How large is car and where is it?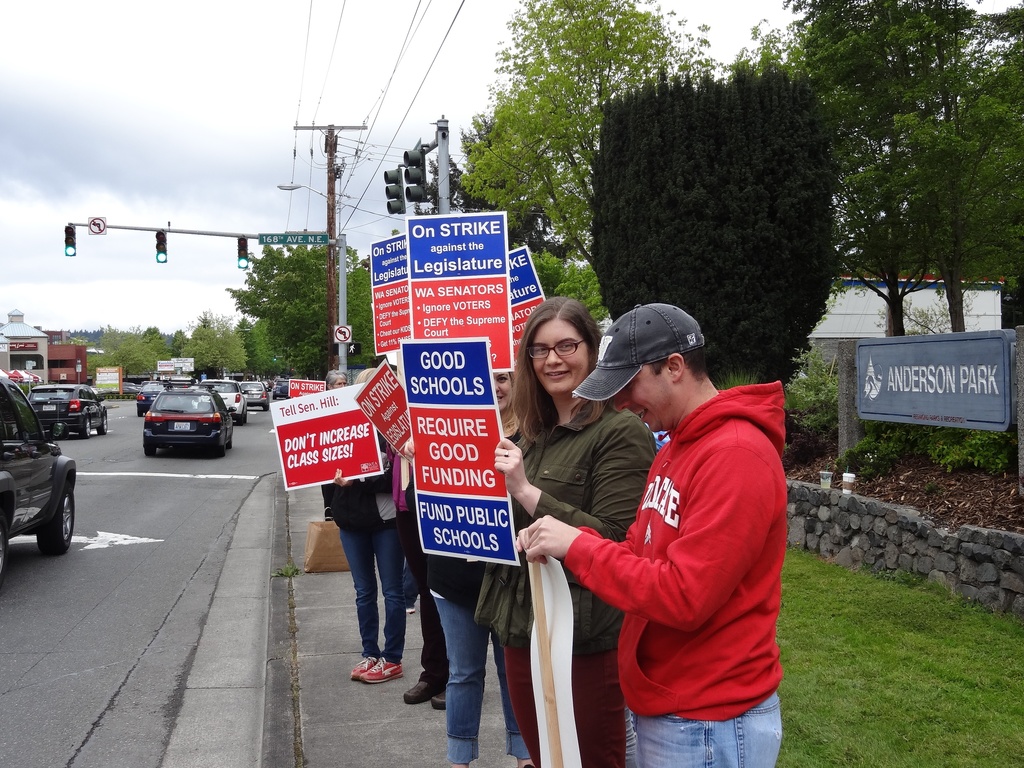
Bounding box: 0, 383, 80, 584.
